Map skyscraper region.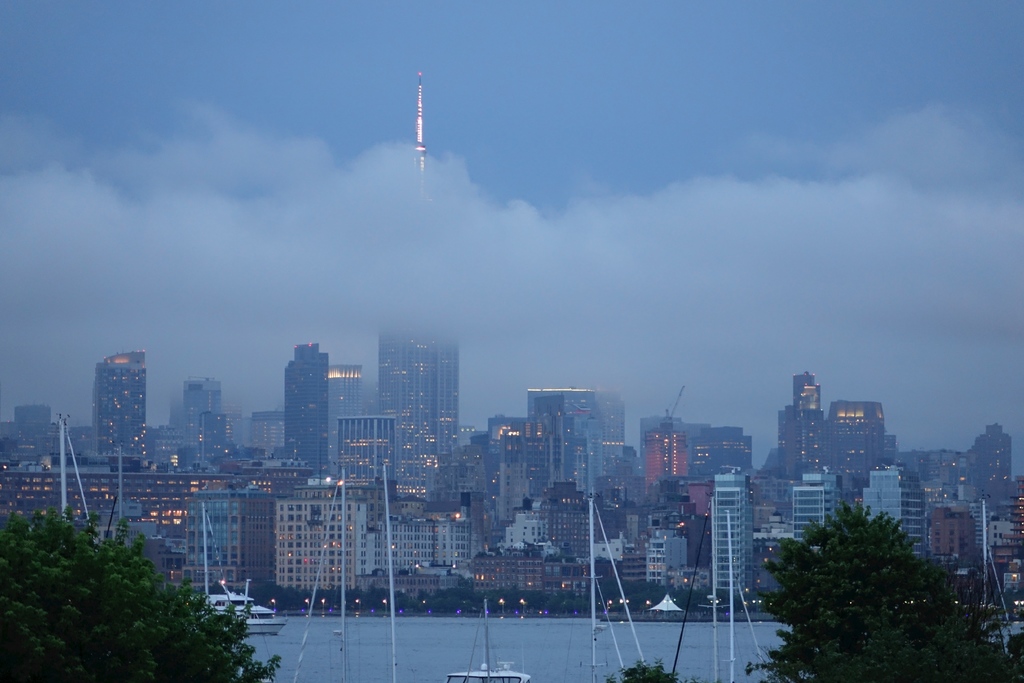
Mapped to 777,372,827,483.
